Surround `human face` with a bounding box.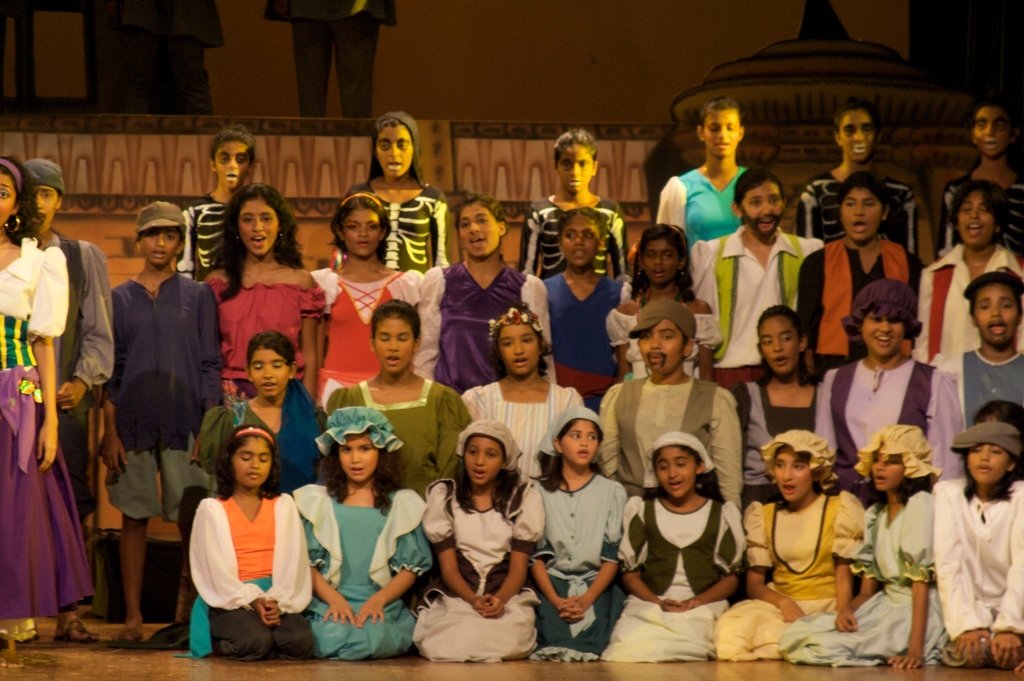
region(380, 127, 415, 174).
